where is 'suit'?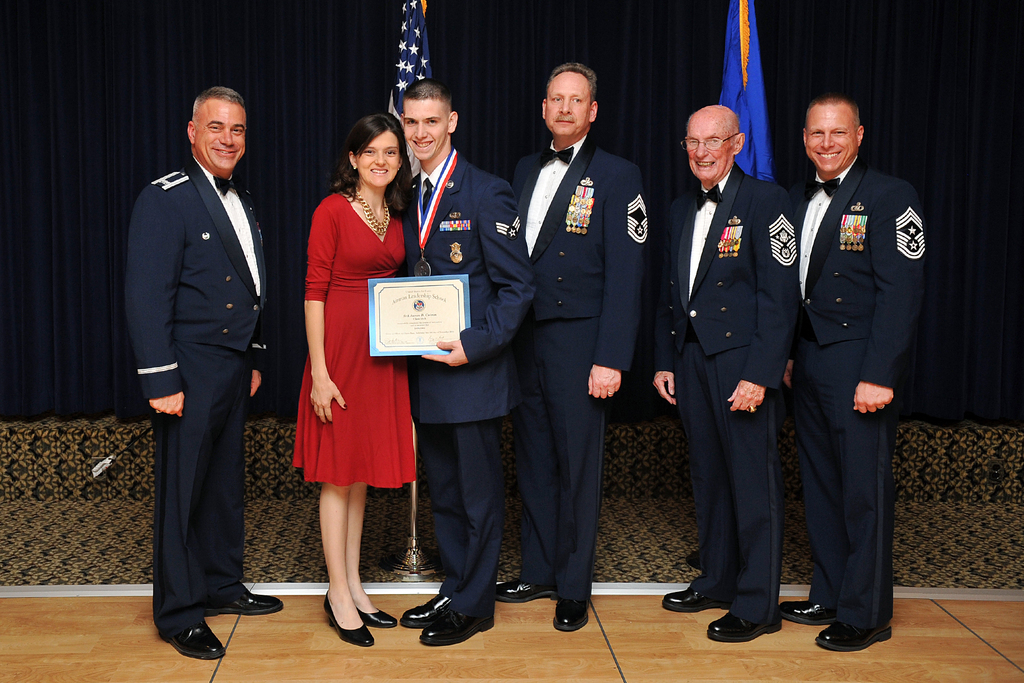
left=399, top=150, right=531, bottom=618.
